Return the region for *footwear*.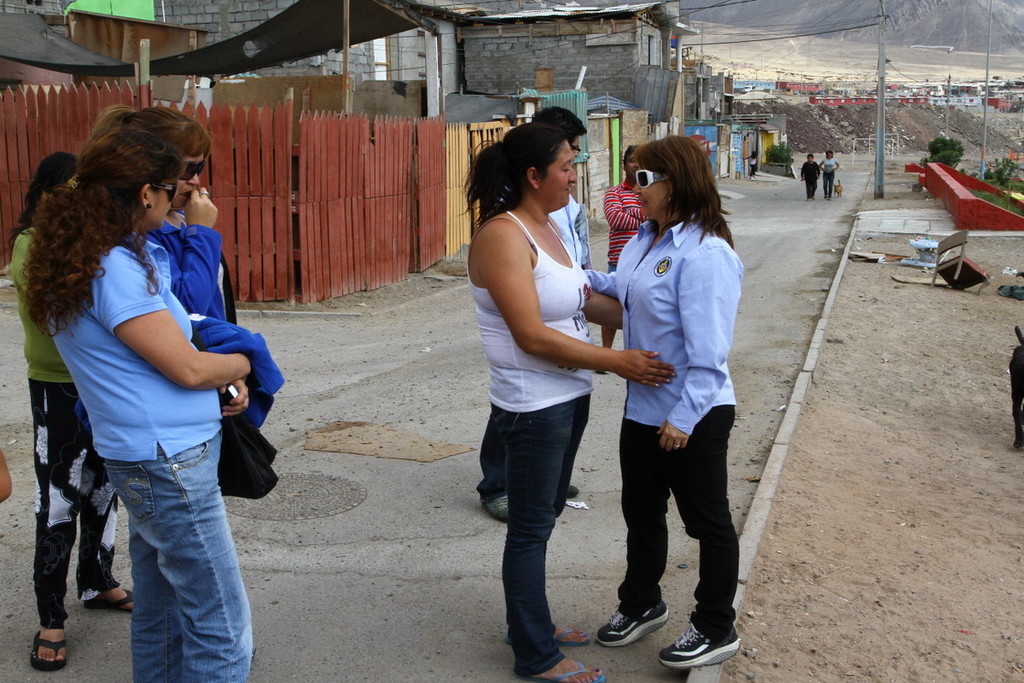
(x1=600, y1=604, x2=670, y2=652).
